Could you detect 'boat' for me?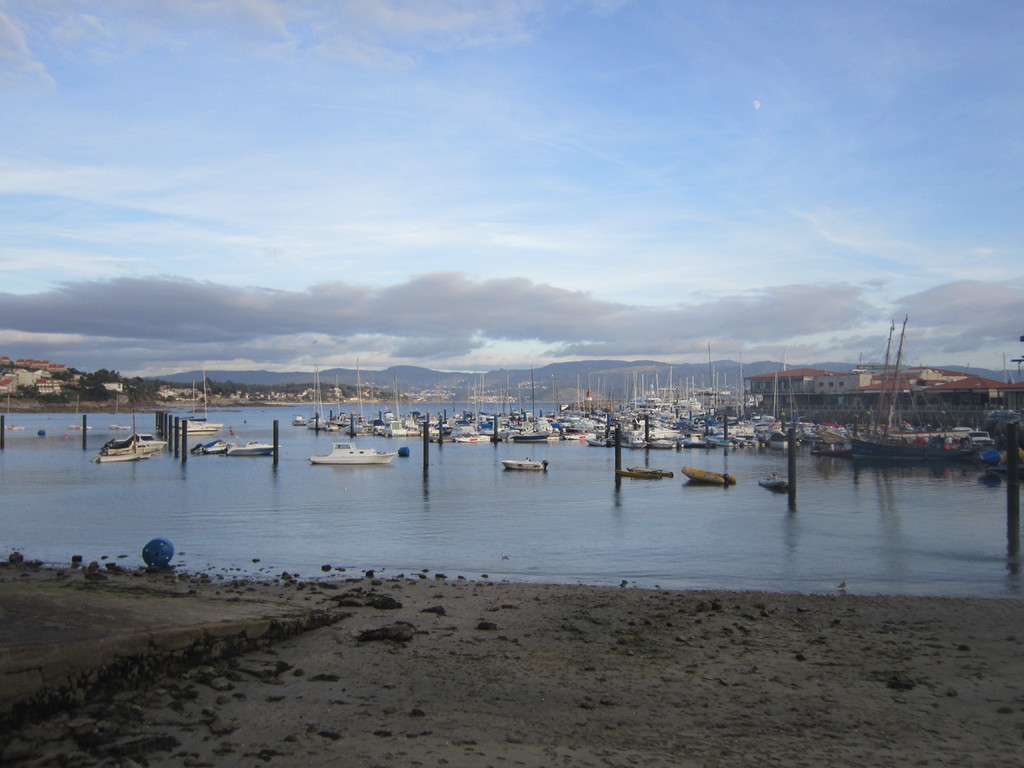
Detection result: <bbox>229, 435, 280, 458</bbox>.
